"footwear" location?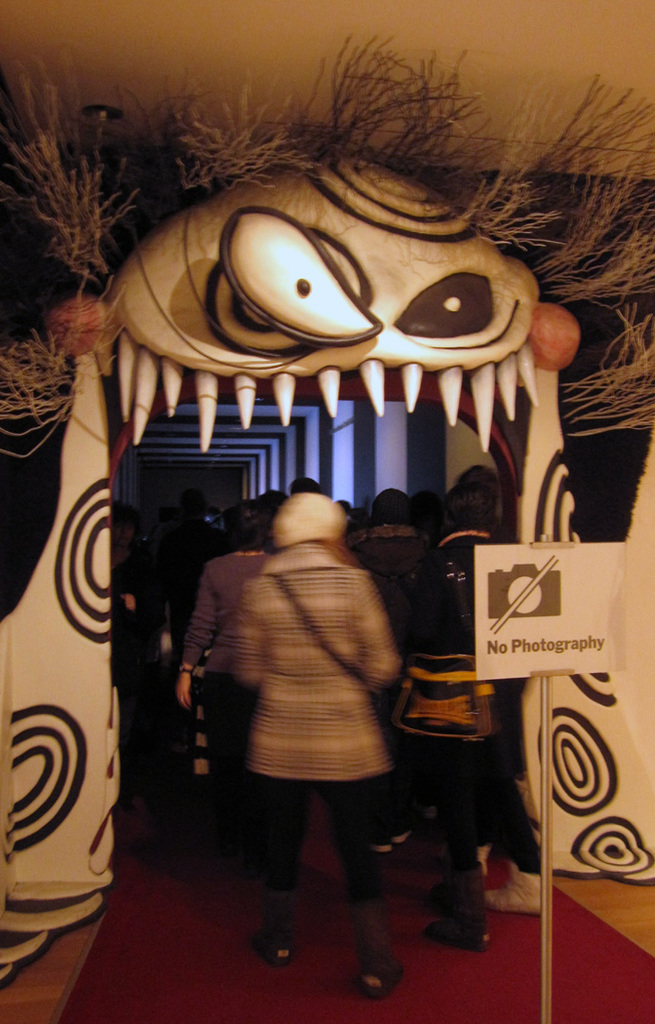
rect(483, 859, 546, 914)
